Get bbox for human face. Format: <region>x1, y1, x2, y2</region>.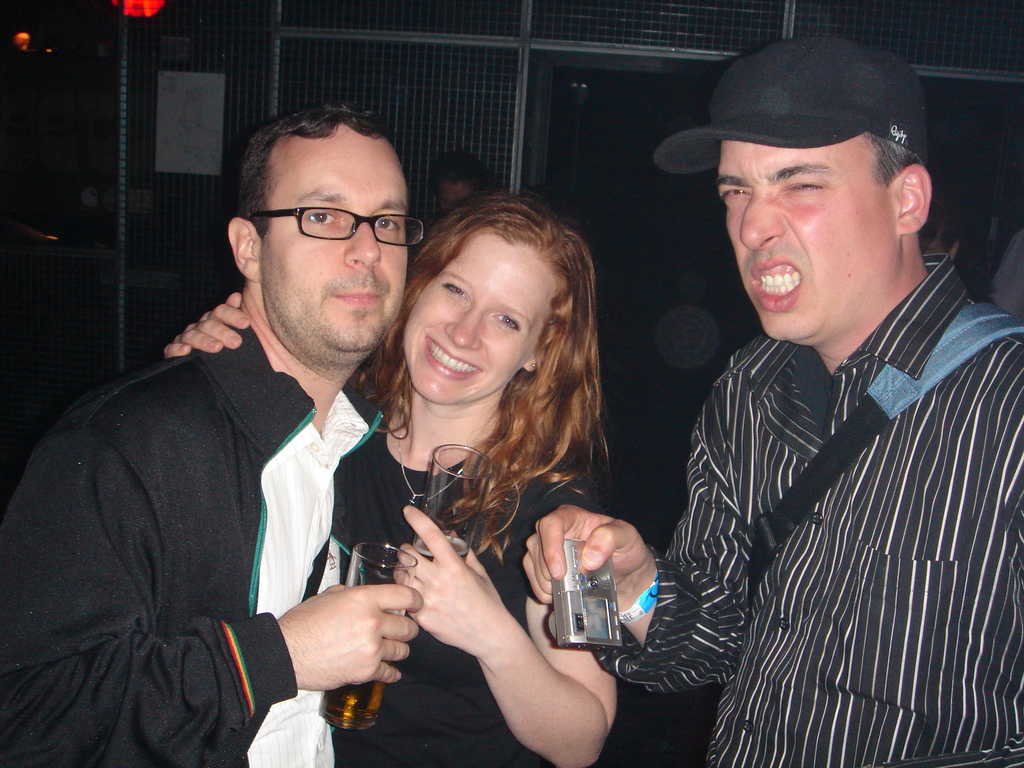
<region>436, 177, 476, 211</region>.
